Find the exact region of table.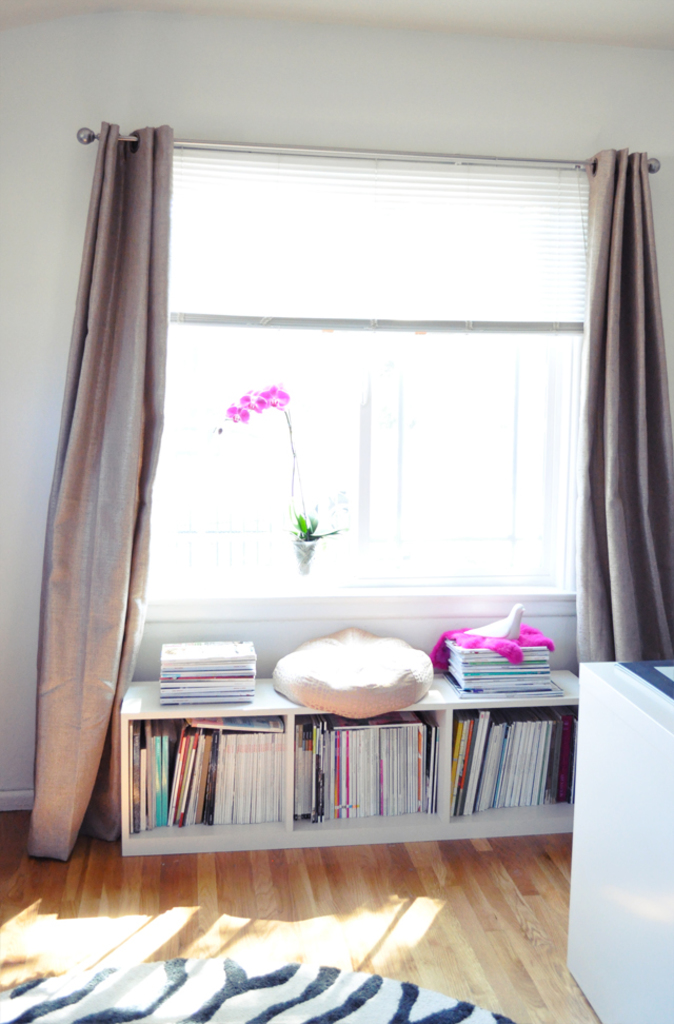
Exact region: [119, 663, 569, 861].
